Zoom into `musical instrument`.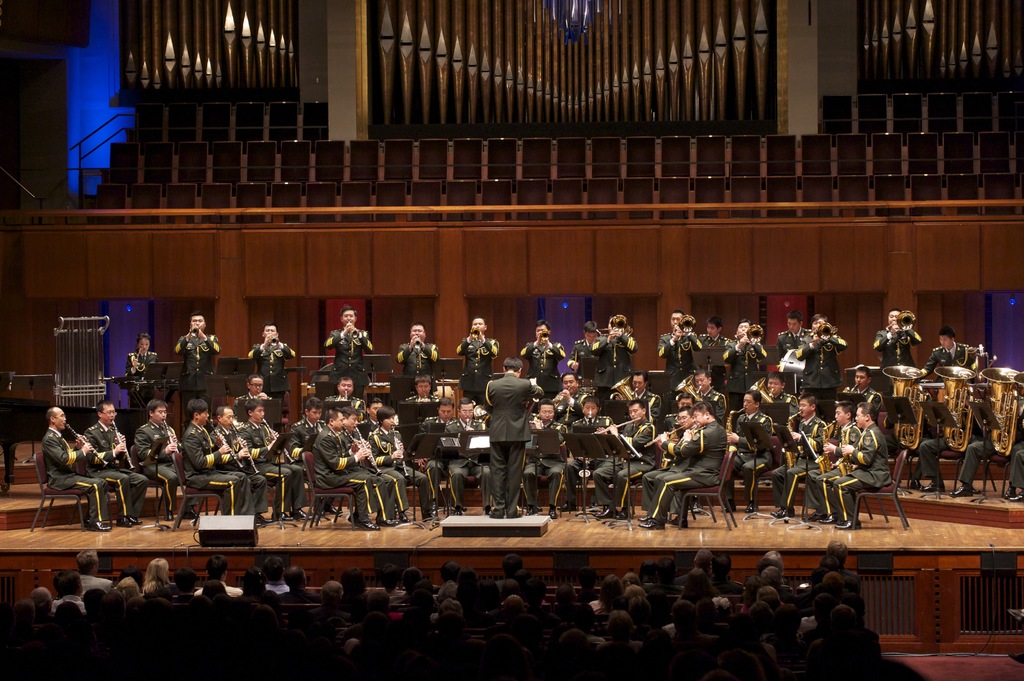
Zoom target: {"left": 586, "top": 411, "right": 589, "bottom": 425}.
